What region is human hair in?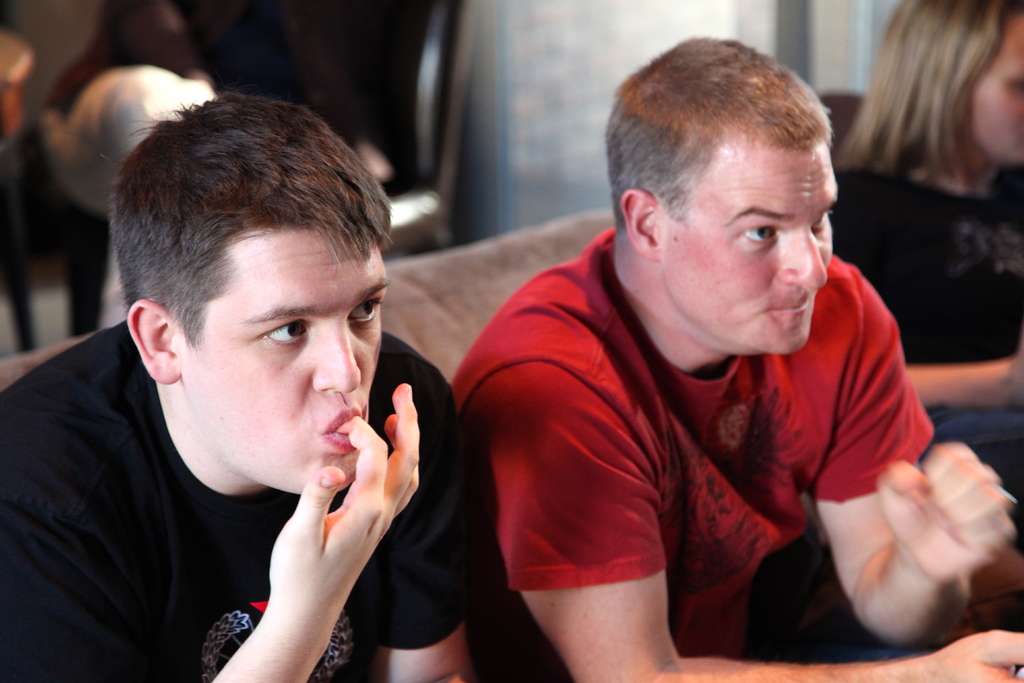
x1=109 y1=91 x2=382 y2=398.
